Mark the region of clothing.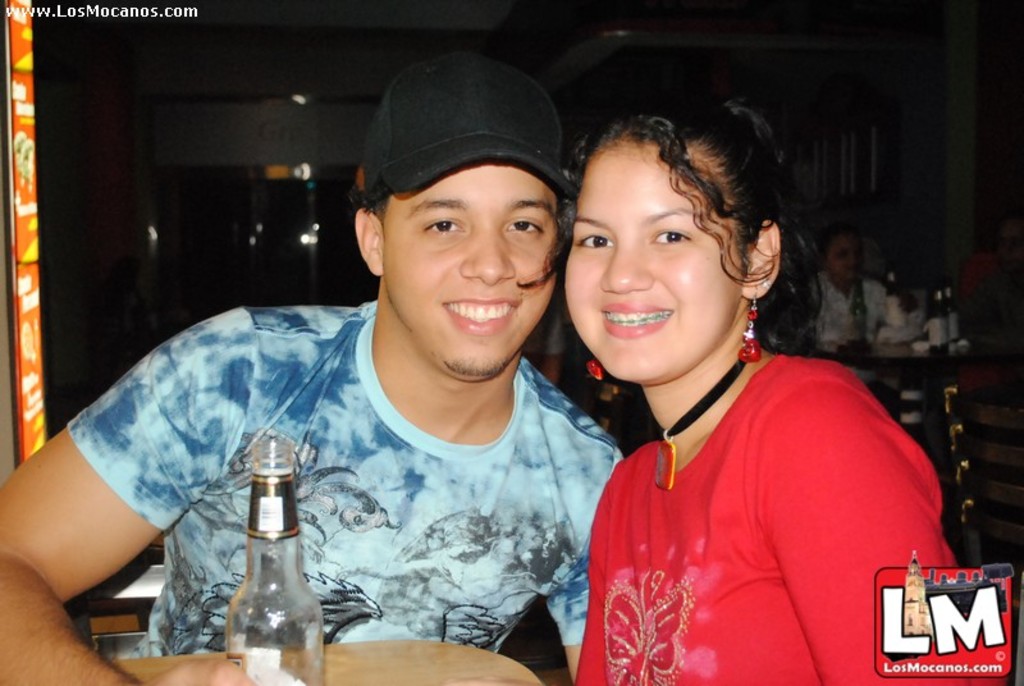
Region: box=[61, 200, 613, 685].
